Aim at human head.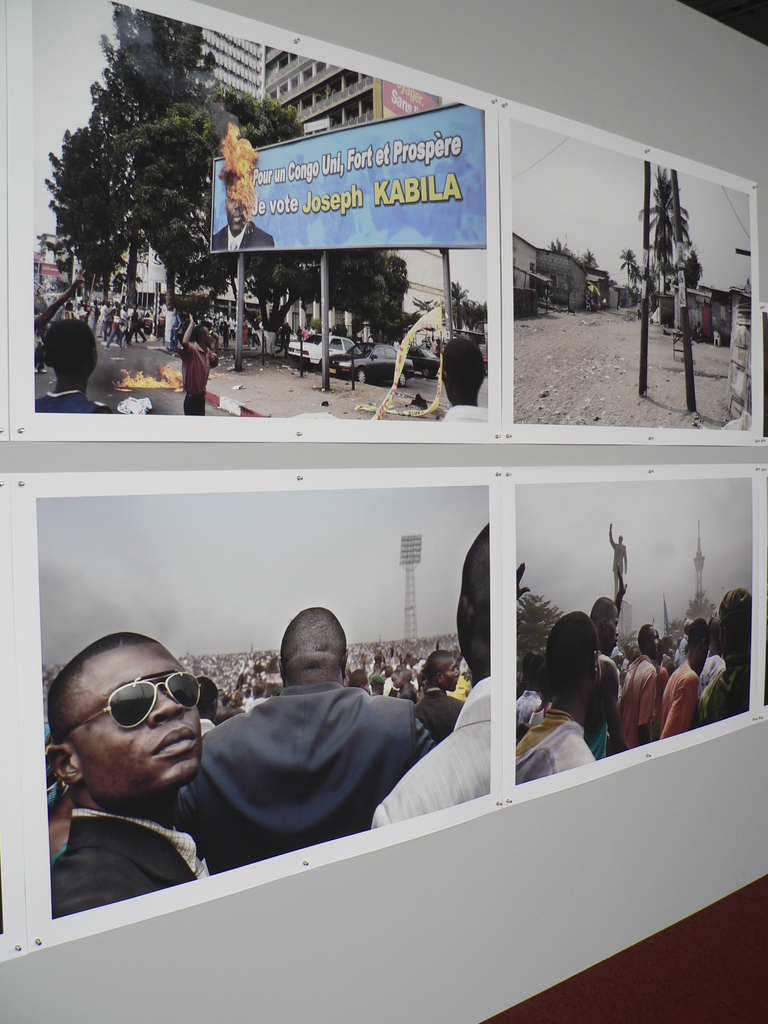
Aimed at [398,668,412,688].
